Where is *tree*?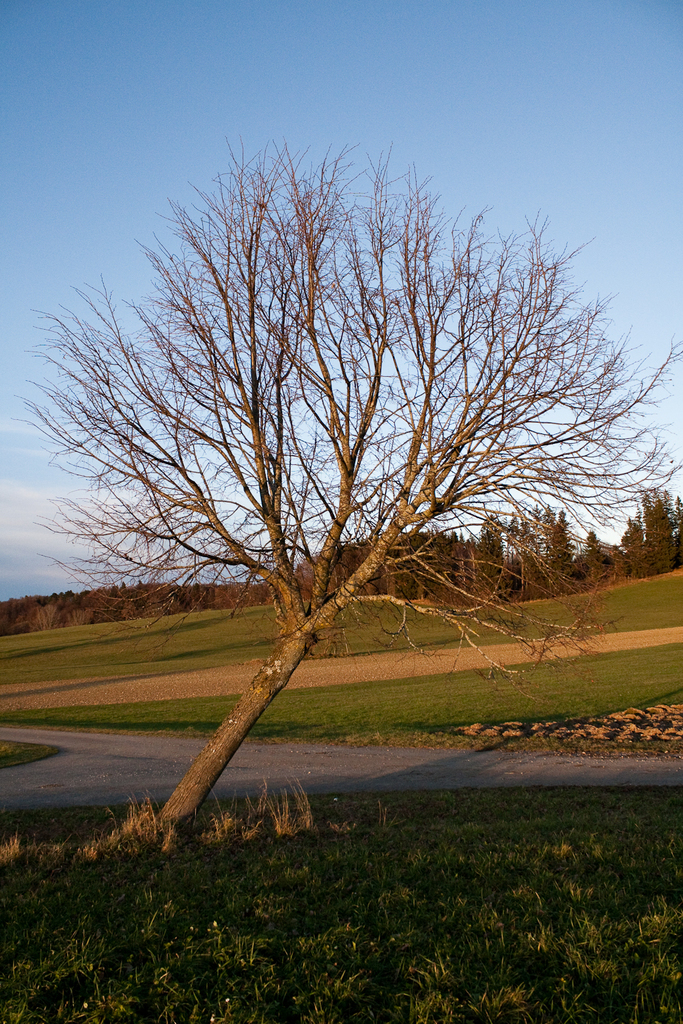
[left=32, top=101, right=639, bottom=859].
